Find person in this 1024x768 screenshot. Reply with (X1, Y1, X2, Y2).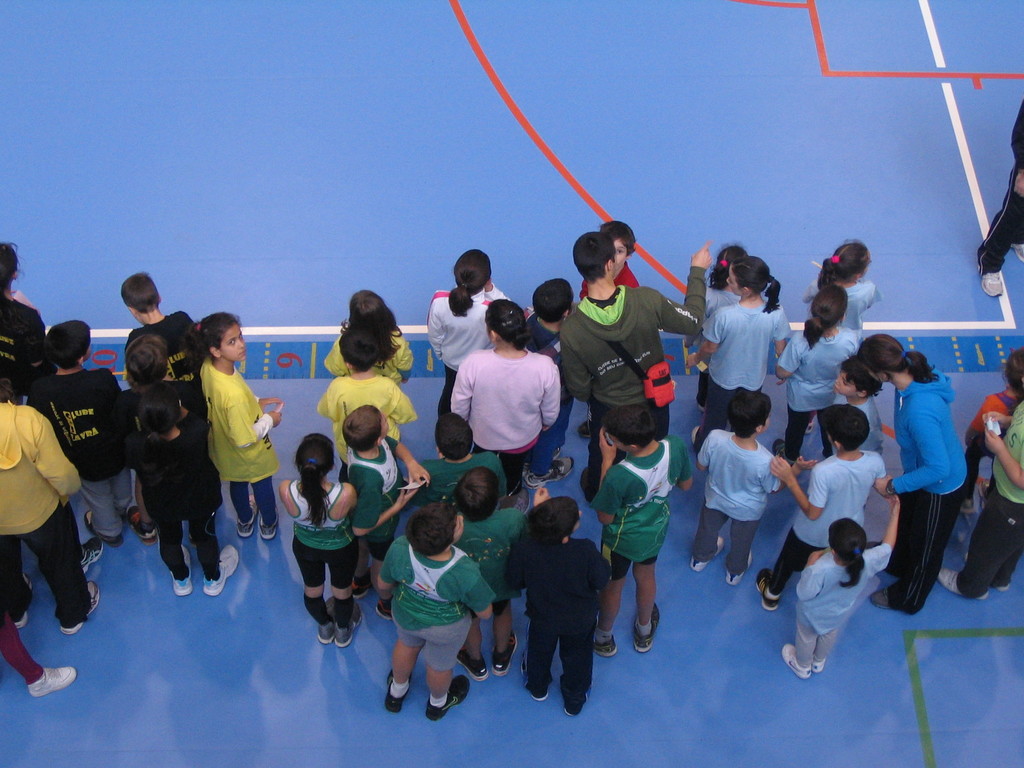
(516, 495, 610, 719).
